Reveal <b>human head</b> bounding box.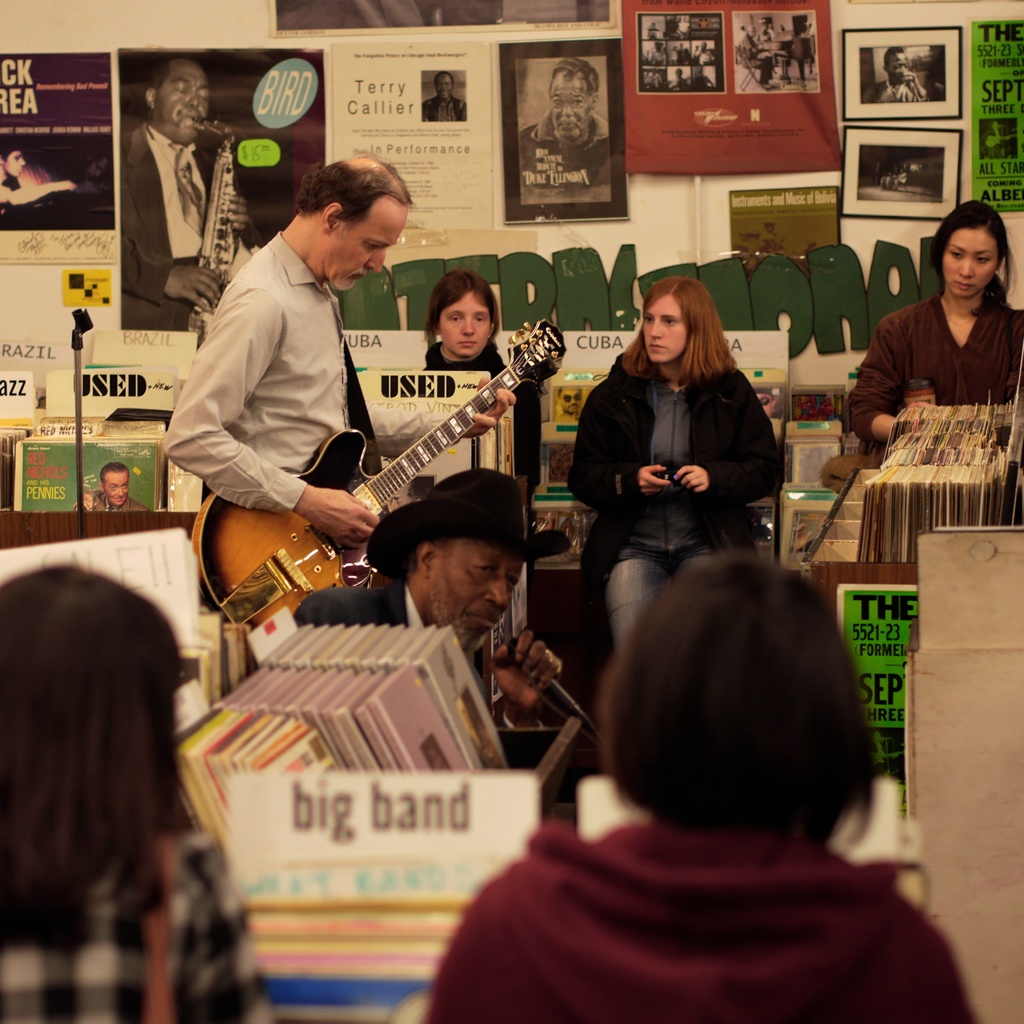
Revealed: left=0, top=141, right=24, bottom=179.
